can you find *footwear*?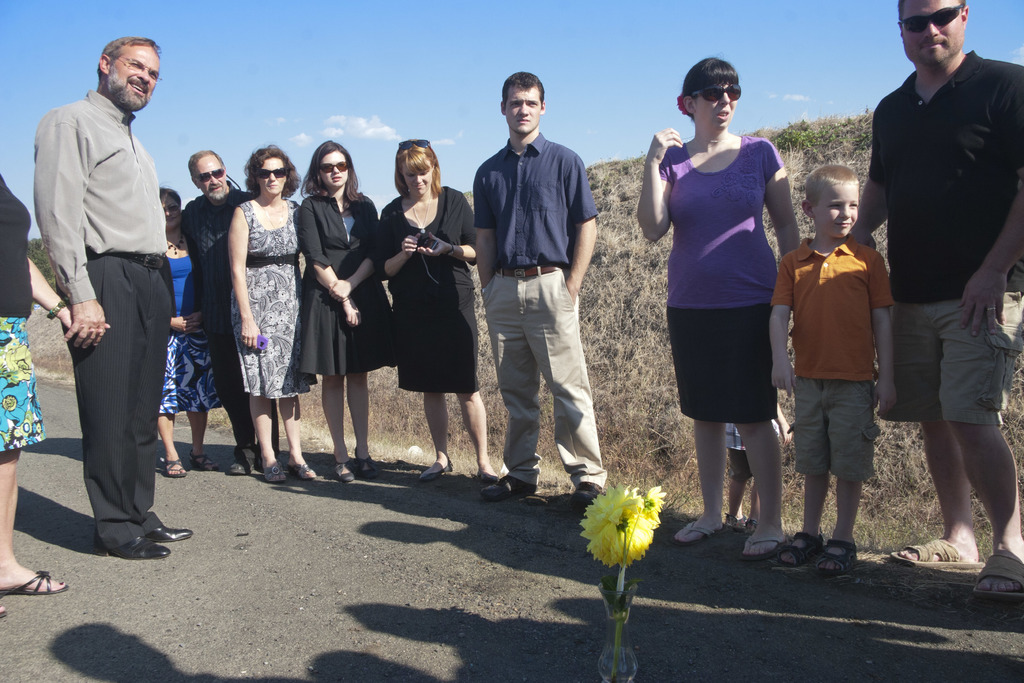
Yes, bounding box: x1=972, y1=552, x2=1023, y2=604.
